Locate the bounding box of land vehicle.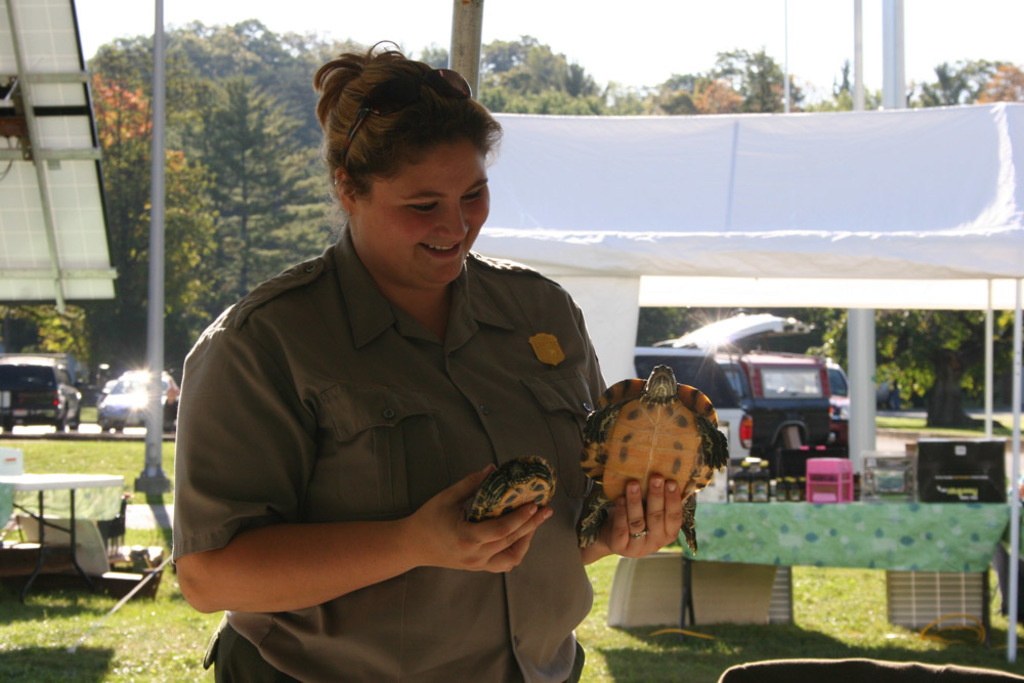
Bounding box: Rect(831, 362, 850, 449).
